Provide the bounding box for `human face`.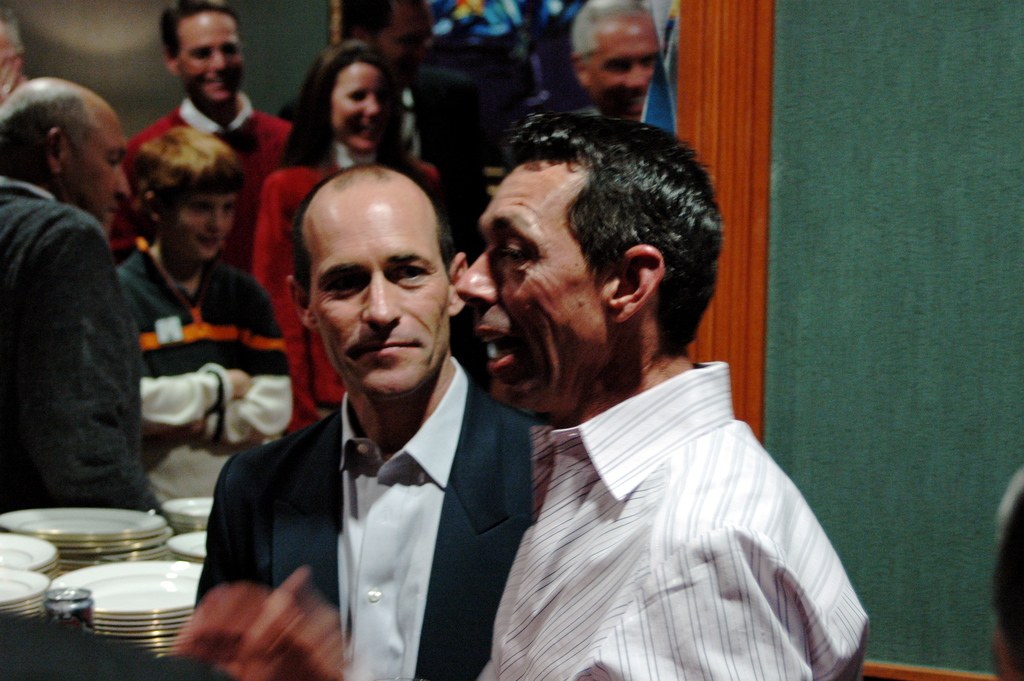
rect(589, 26, 659, 119).
